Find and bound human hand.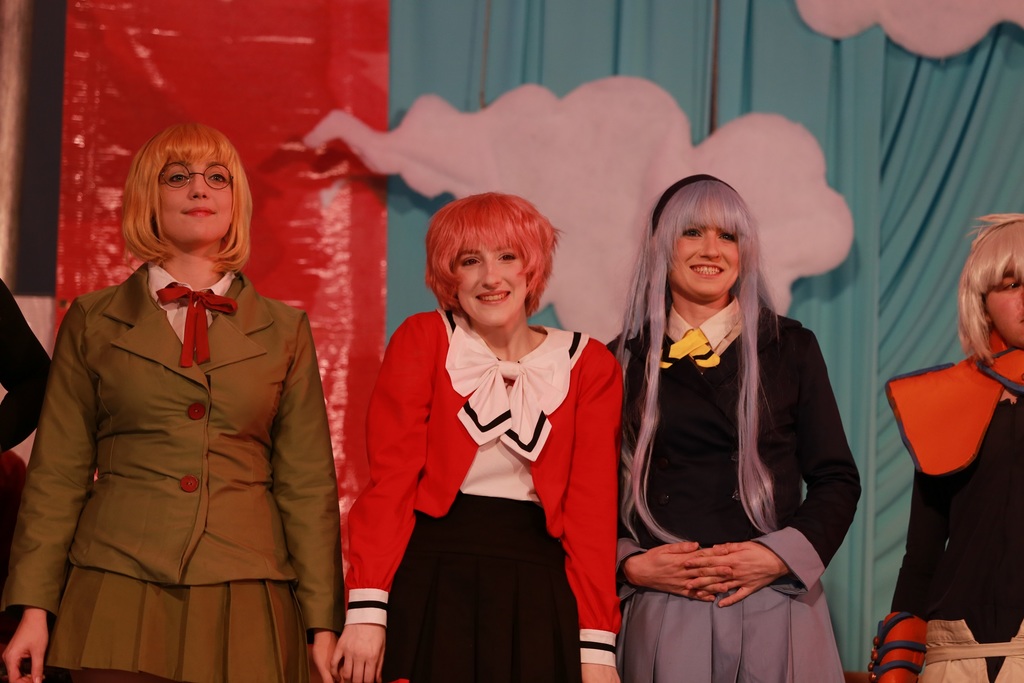
Bound: [x1=4, y1=612, x2=51, y2=682].
